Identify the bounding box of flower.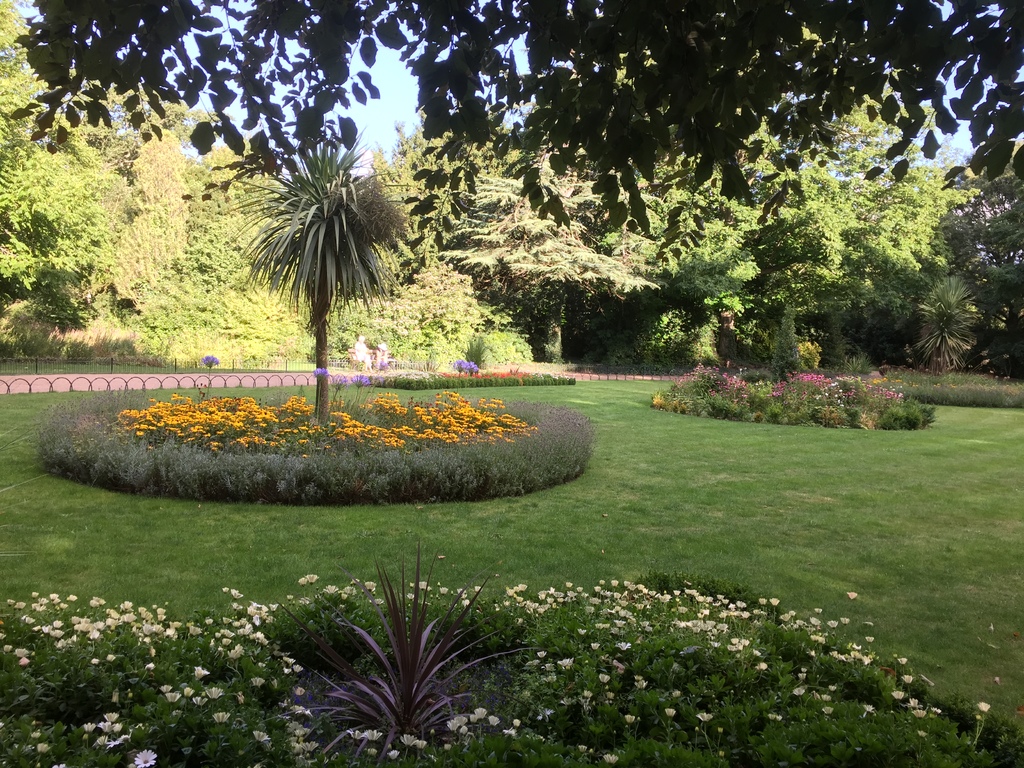
locate(636, 675, 648, 691).
